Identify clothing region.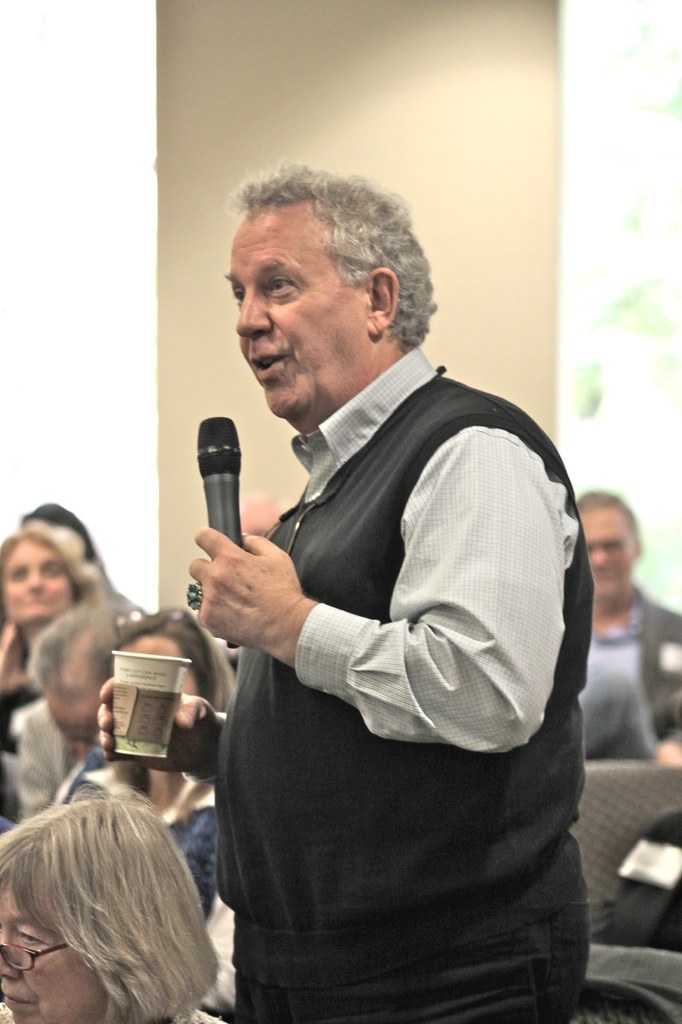
Region: left=246, top=343, right=597, bottom=994.
